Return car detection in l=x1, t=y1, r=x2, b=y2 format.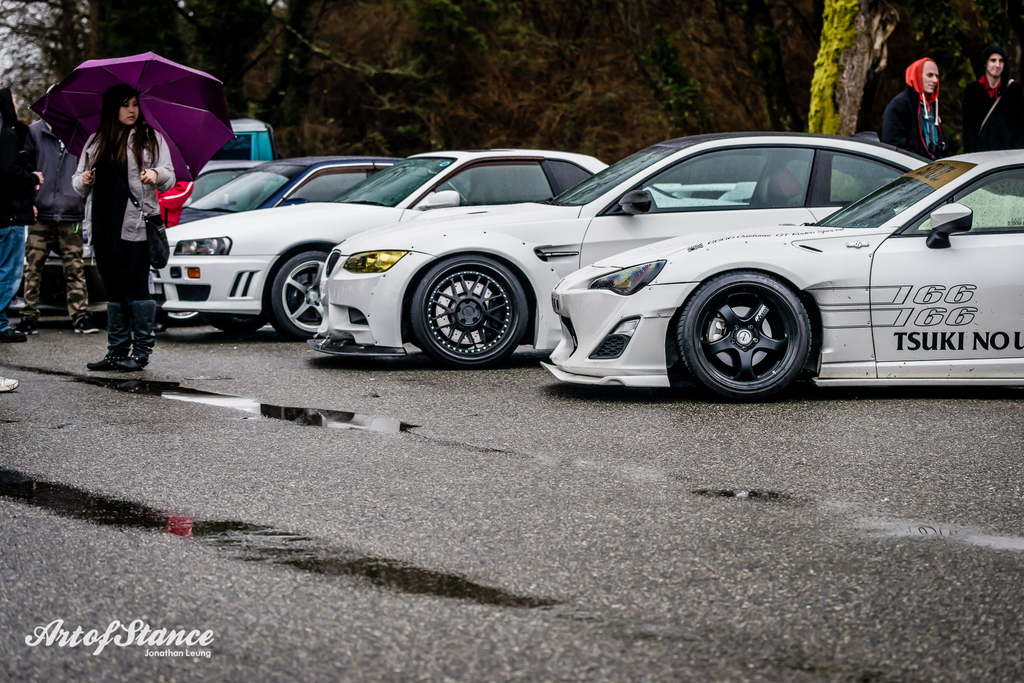
l=305, t=129, r=930, b=371.
